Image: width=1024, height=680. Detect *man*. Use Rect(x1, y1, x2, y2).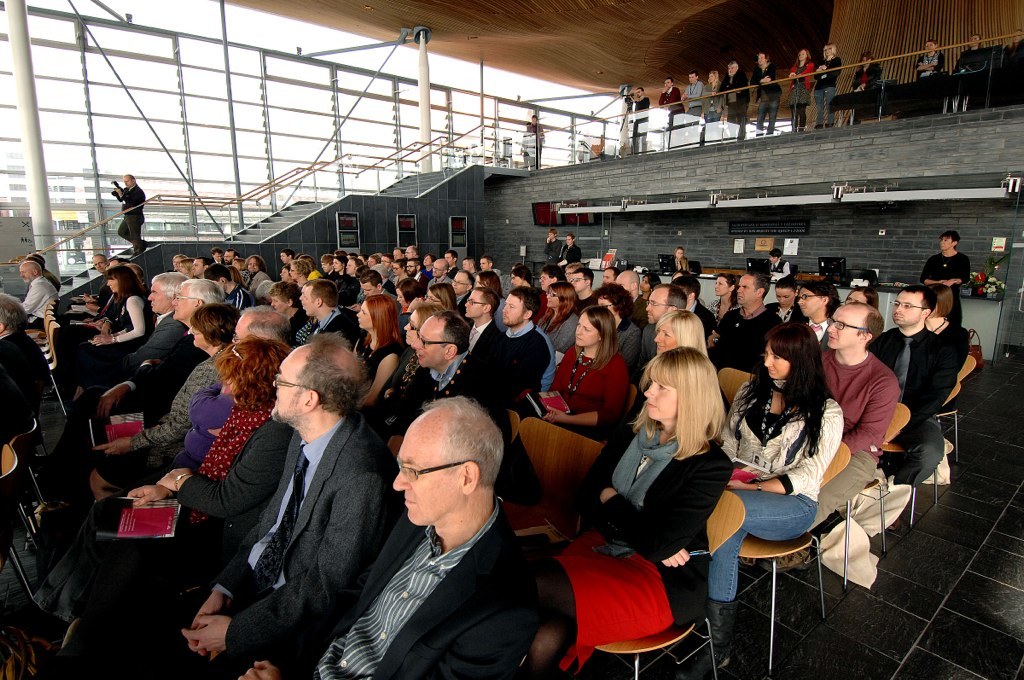
Rect(460, 285, 497, 356).
